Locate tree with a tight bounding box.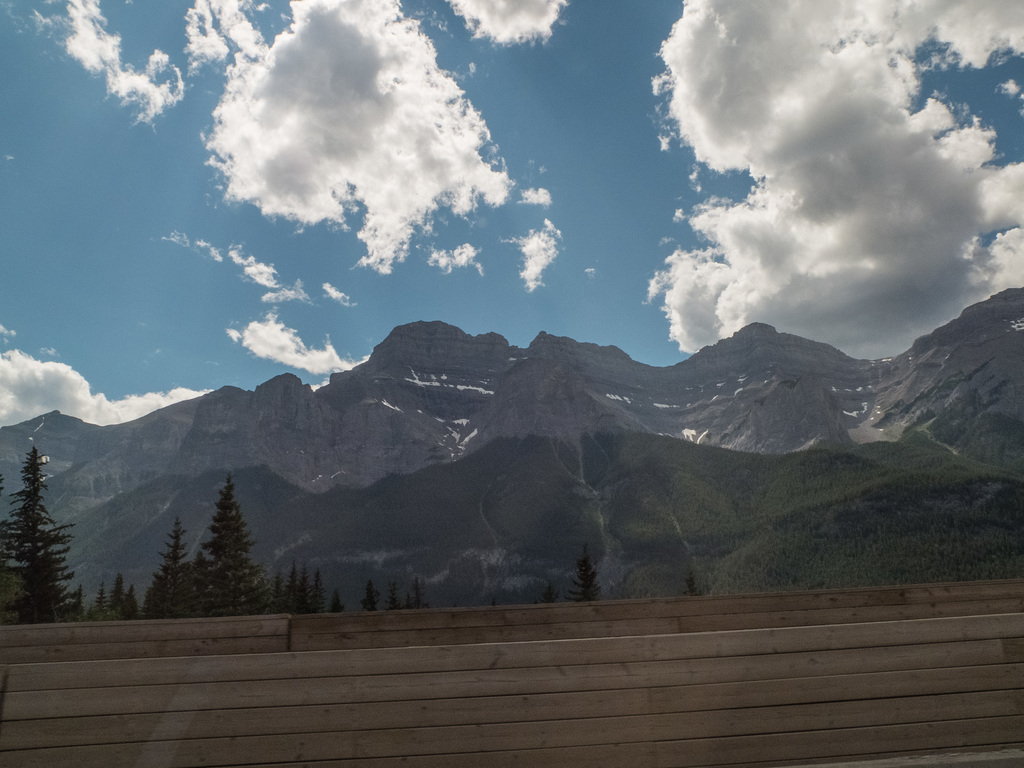
572 545 599 601.
